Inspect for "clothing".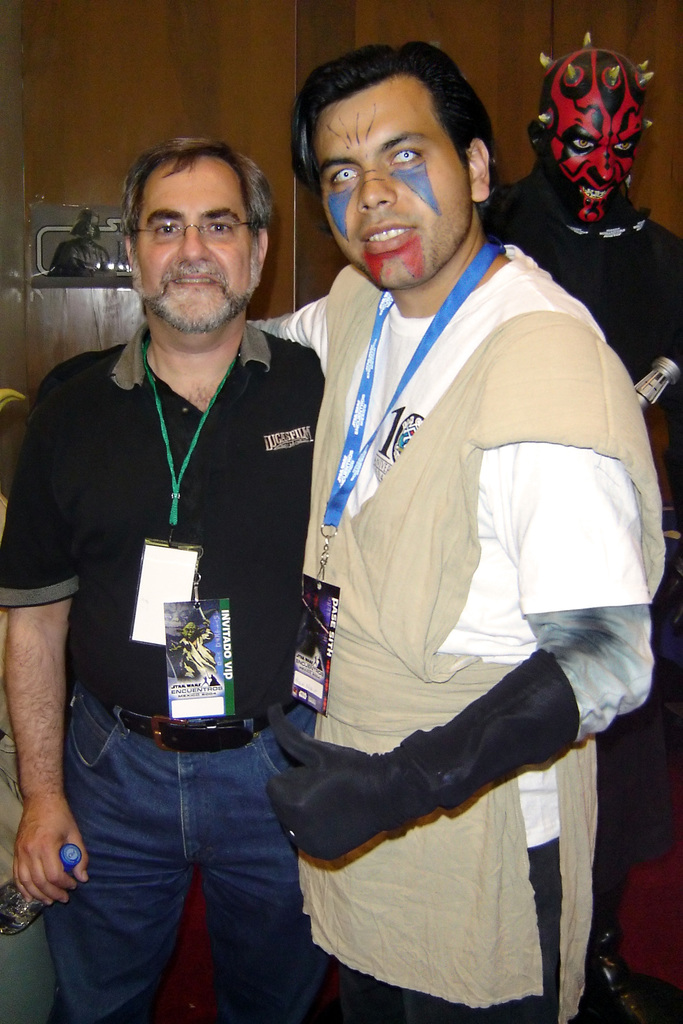
Inspection: 40, 719, 318, 1021.
